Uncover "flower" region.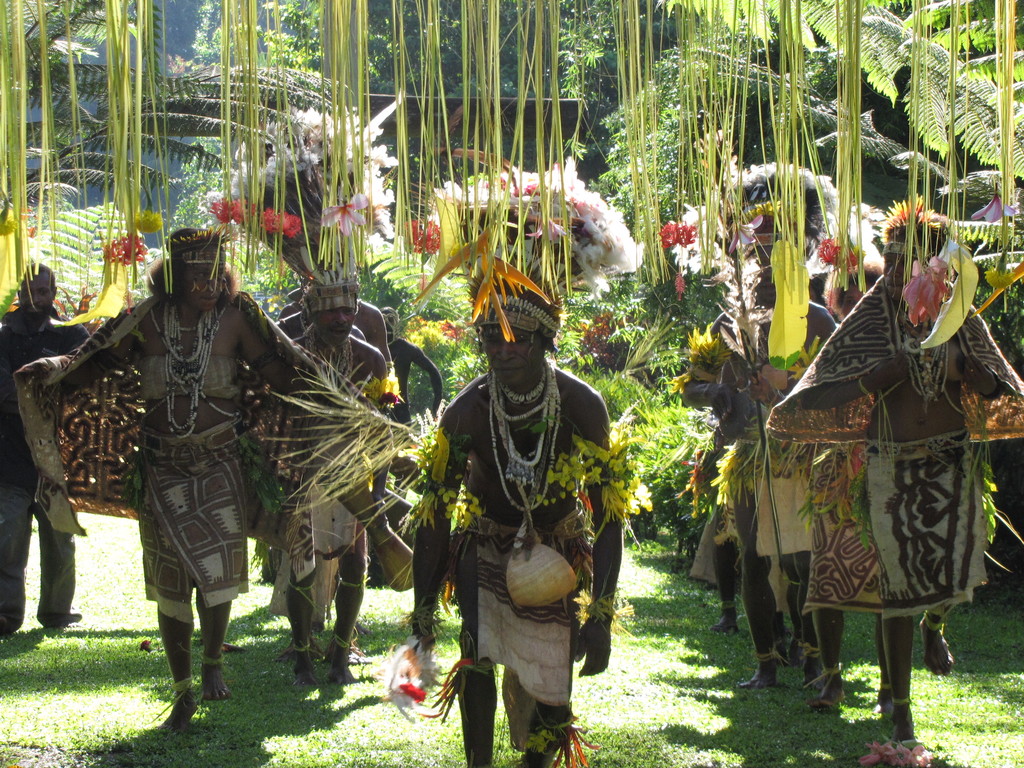
Uncovered: detection(131, 205, 159, 230).
